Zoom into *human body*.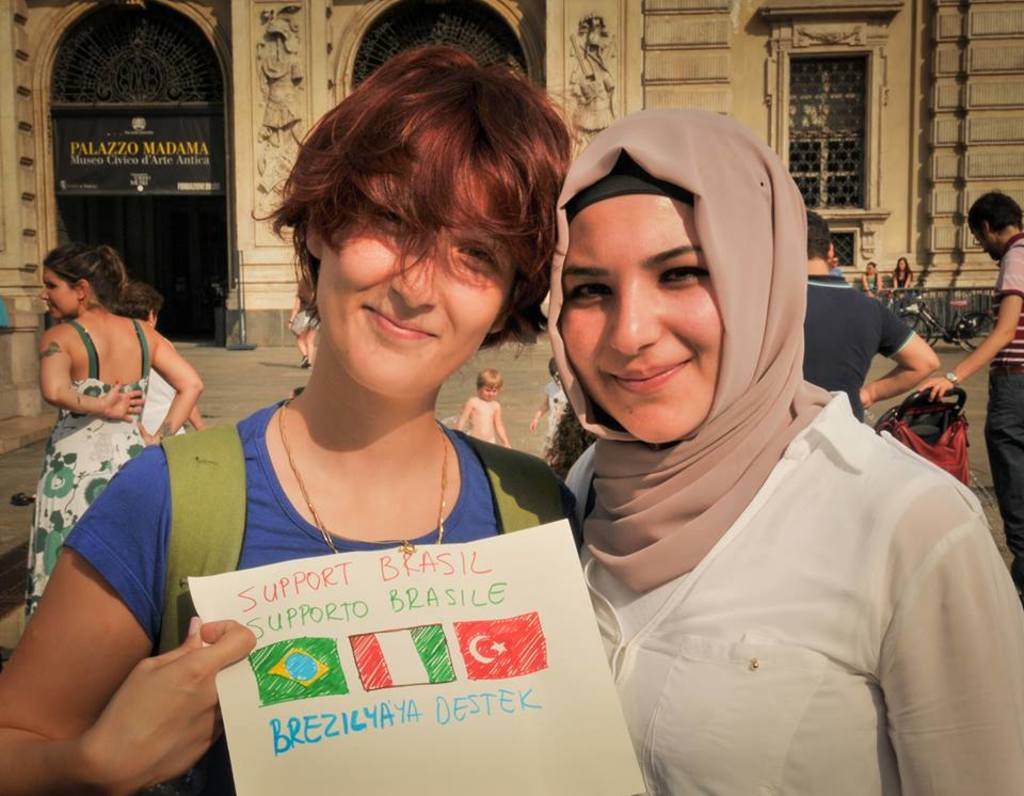
Zoom target: left=505, top=130, right=990, bottom=789.
